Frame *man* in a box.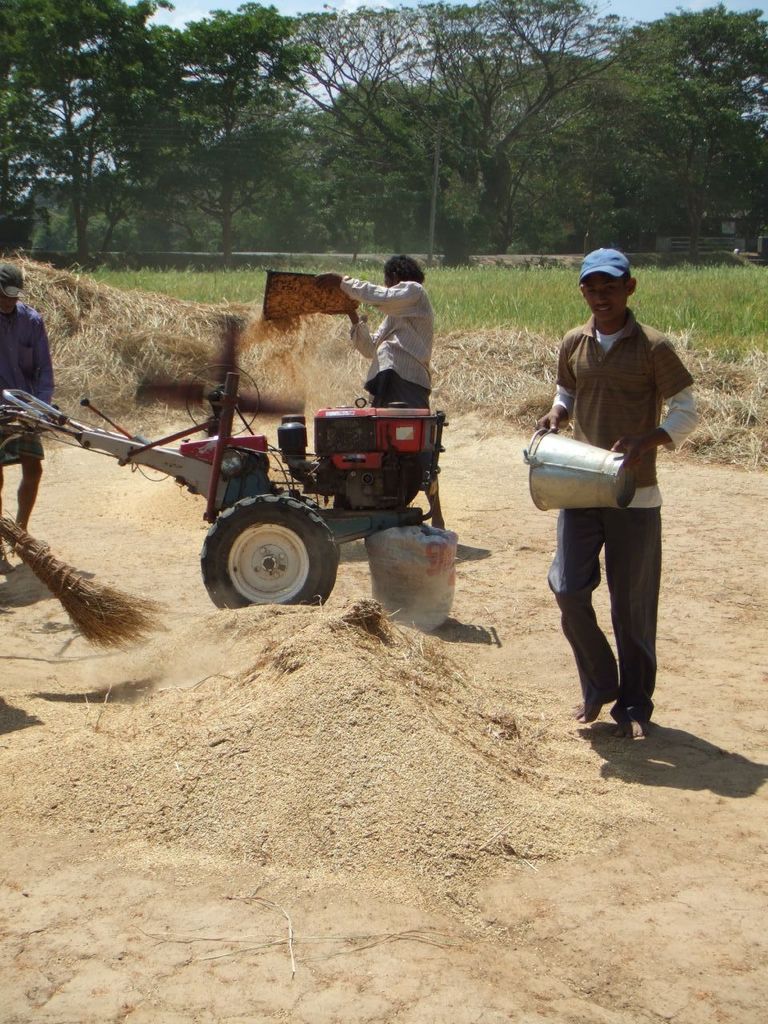
0:264:51:521.
